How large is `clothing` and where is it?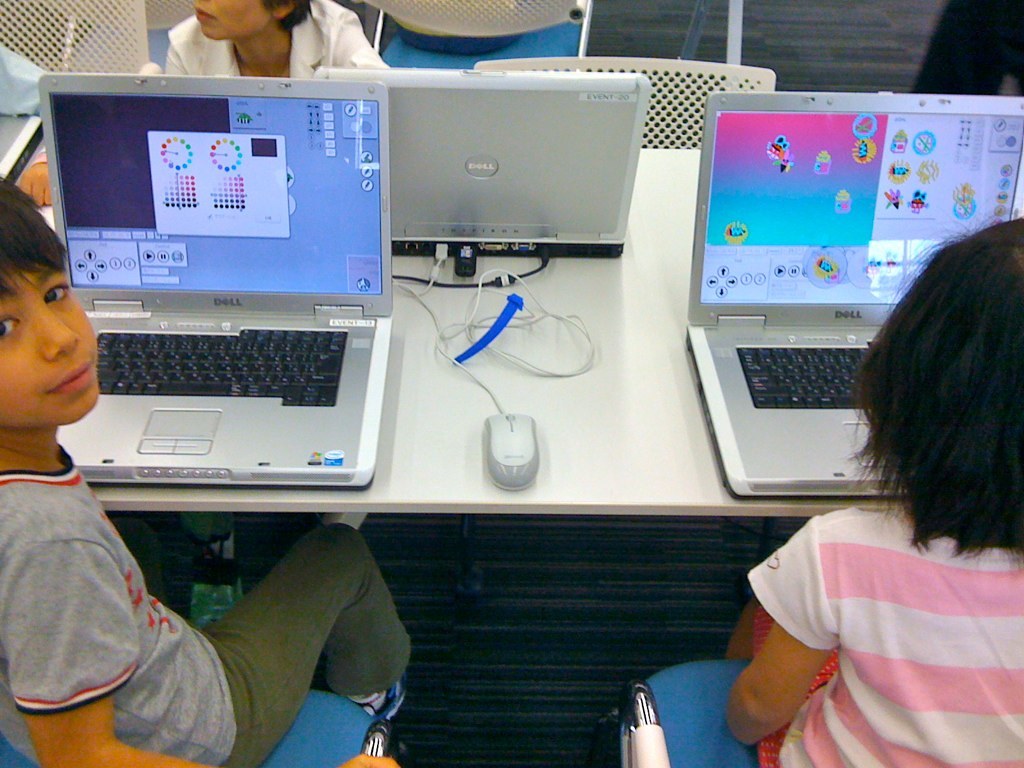
Bounding box: [163, 0, 388, 78].
